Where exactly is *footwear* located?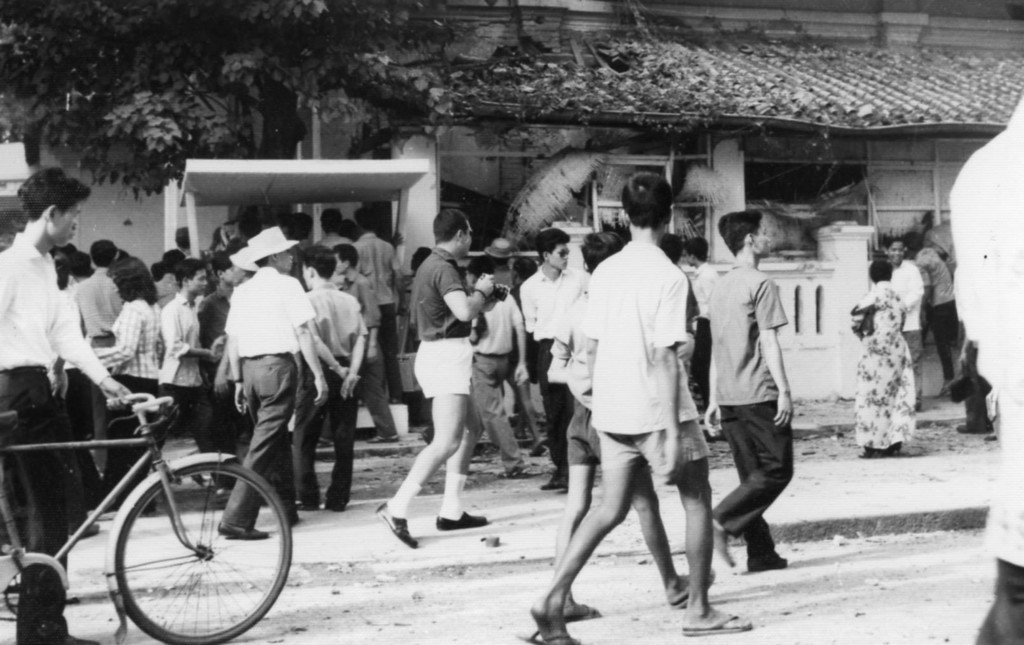
Its bounding box is <box>430,509,488,531</box>.
